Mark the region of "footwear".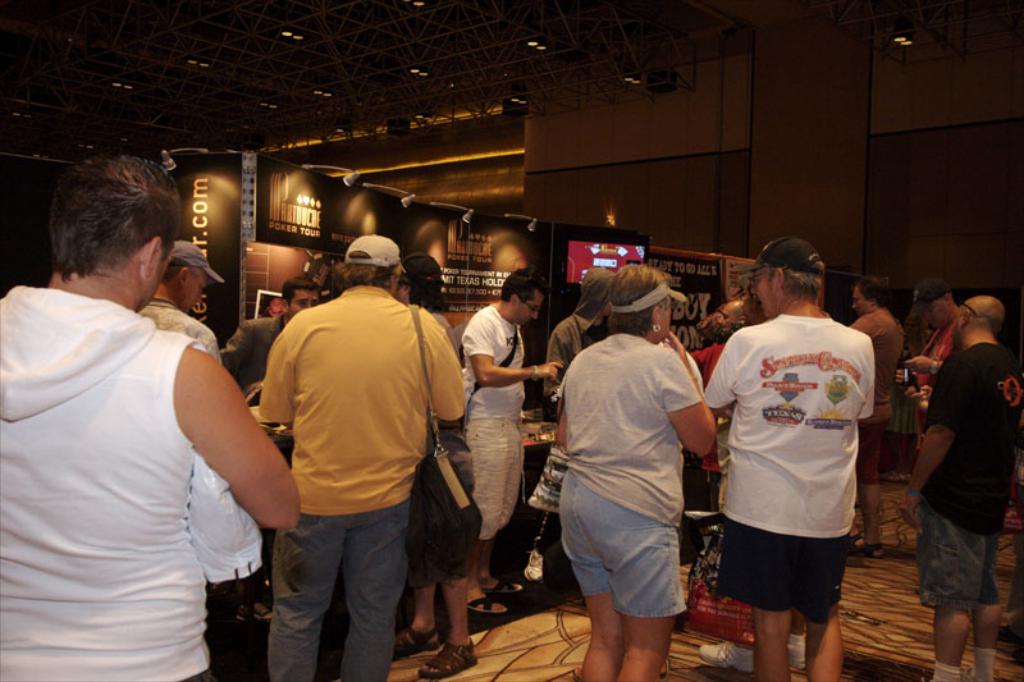
Region: locate(698, 636, 753, 677).
